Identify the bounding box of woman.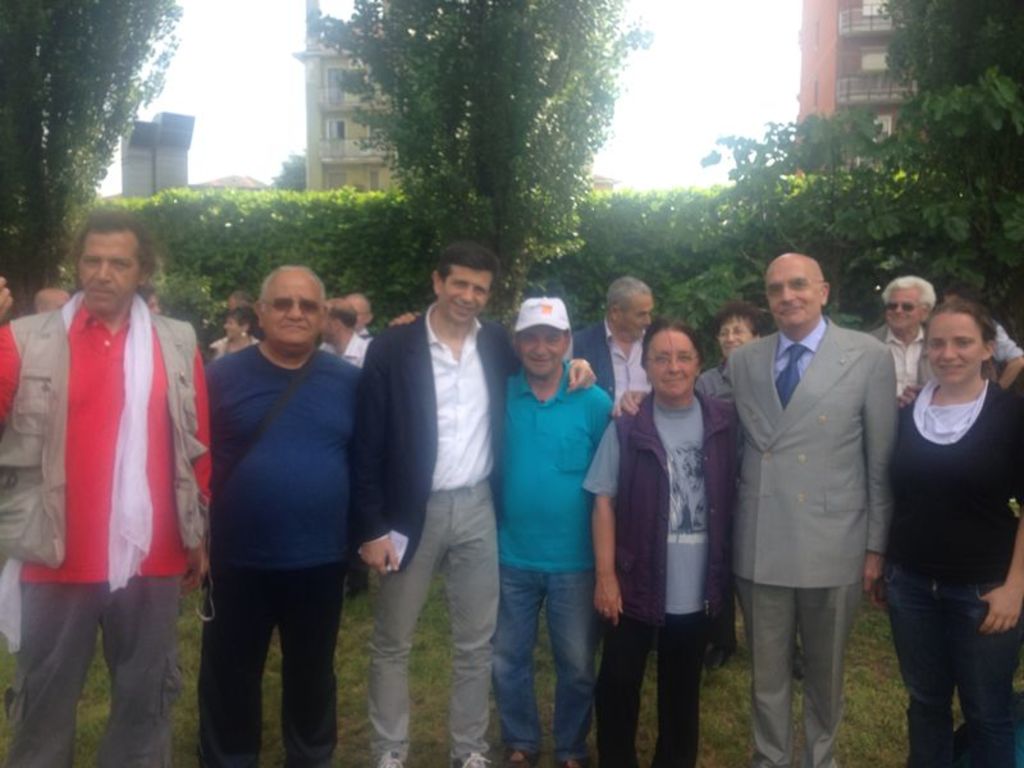
<box>579,320,741,767</box>.
